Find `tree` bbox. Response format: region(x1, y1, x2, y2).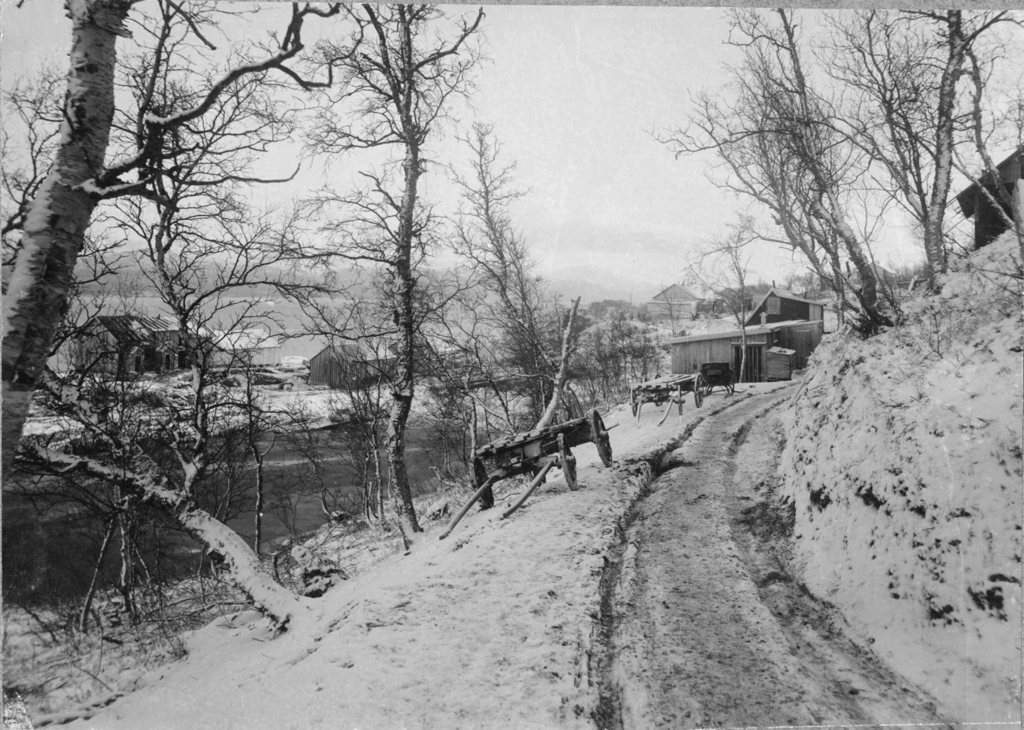
region(0, 0, 339, 496).
